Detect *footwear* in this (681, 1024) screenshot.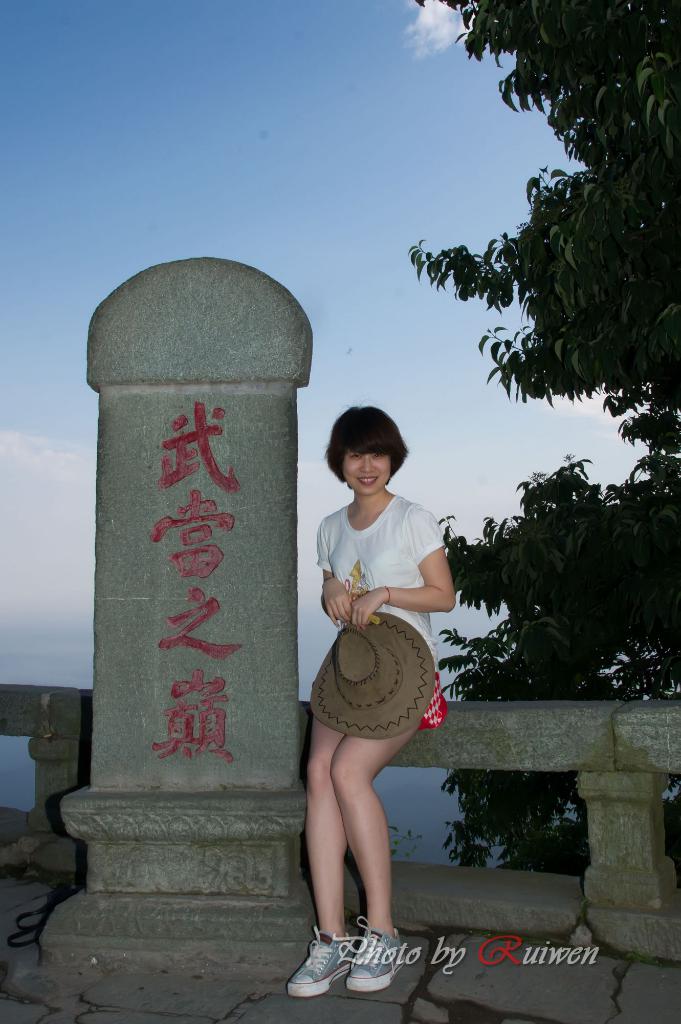
Detection: <bbox>294, 931, 389, 1006</bbox>.
